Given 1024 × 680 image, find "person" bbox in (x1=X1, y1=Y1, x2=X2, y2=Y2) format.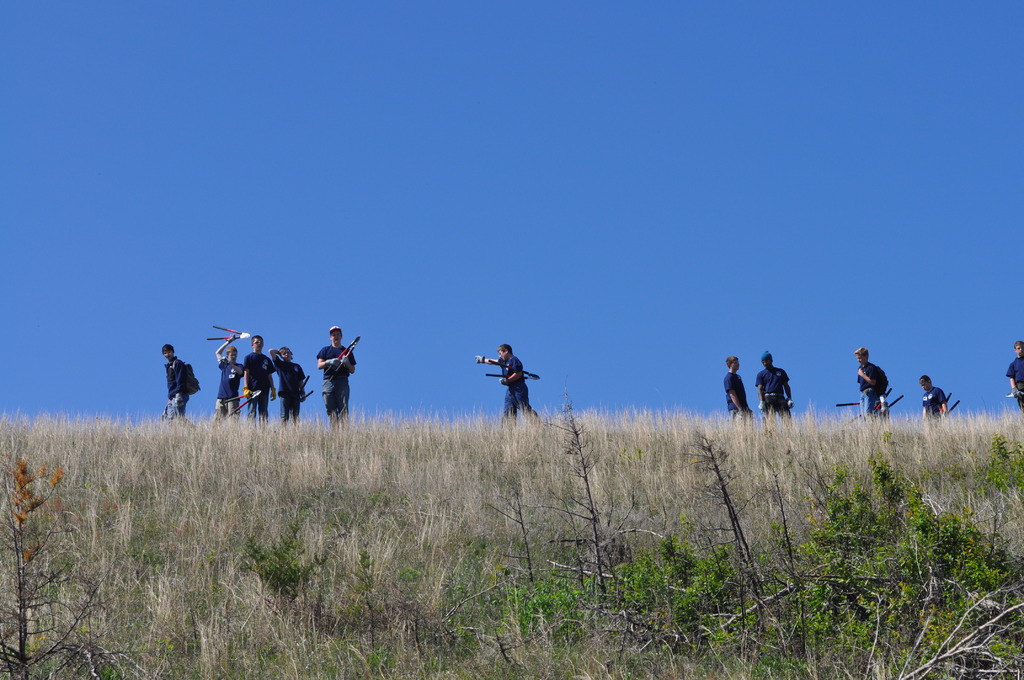
(x1=266, y1=344, x2=307, y2=434).
